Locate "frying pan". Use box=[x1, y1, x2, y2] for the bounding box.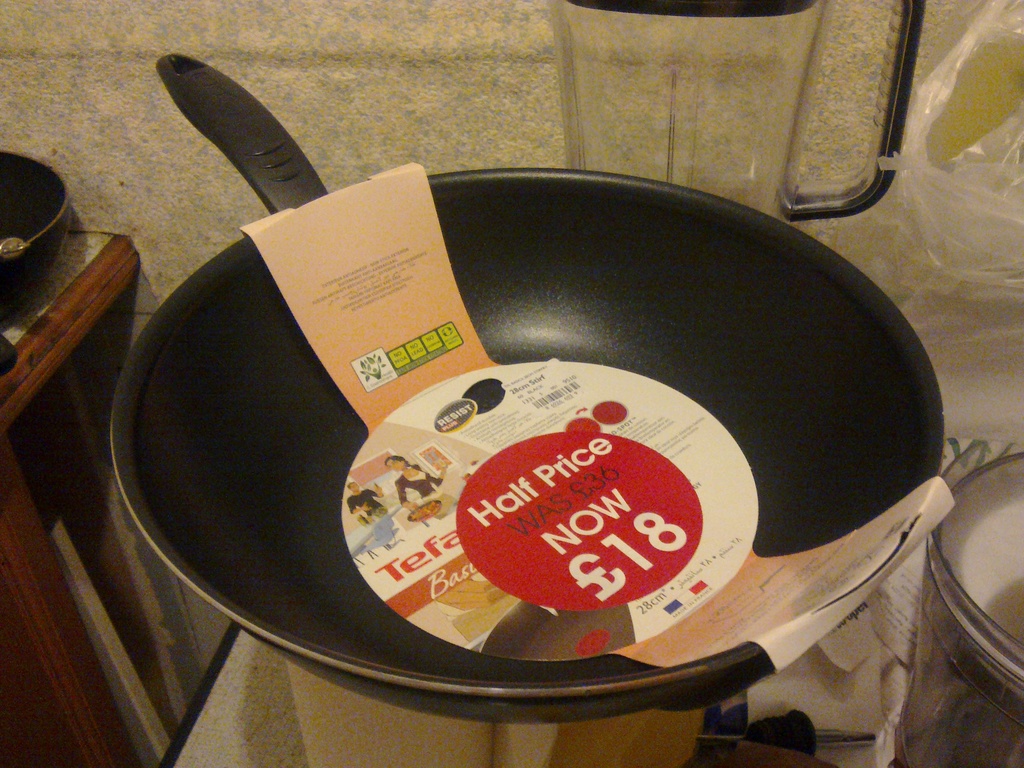
box=[111, 49, 943, 721].
